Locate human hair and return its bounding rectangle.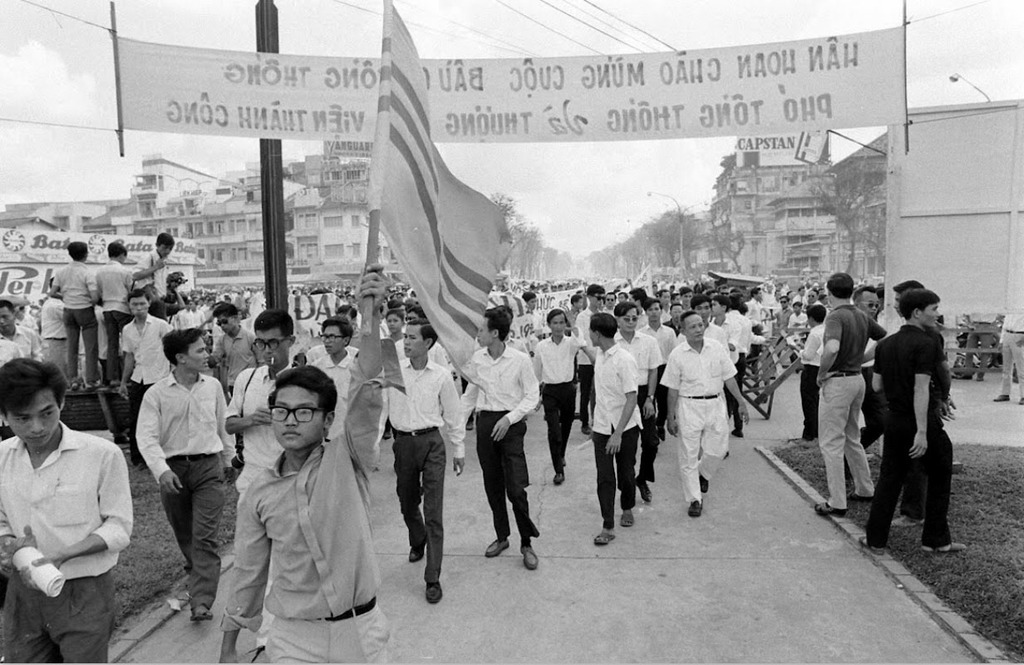
<region>898, 289, 941, 323</region>.
